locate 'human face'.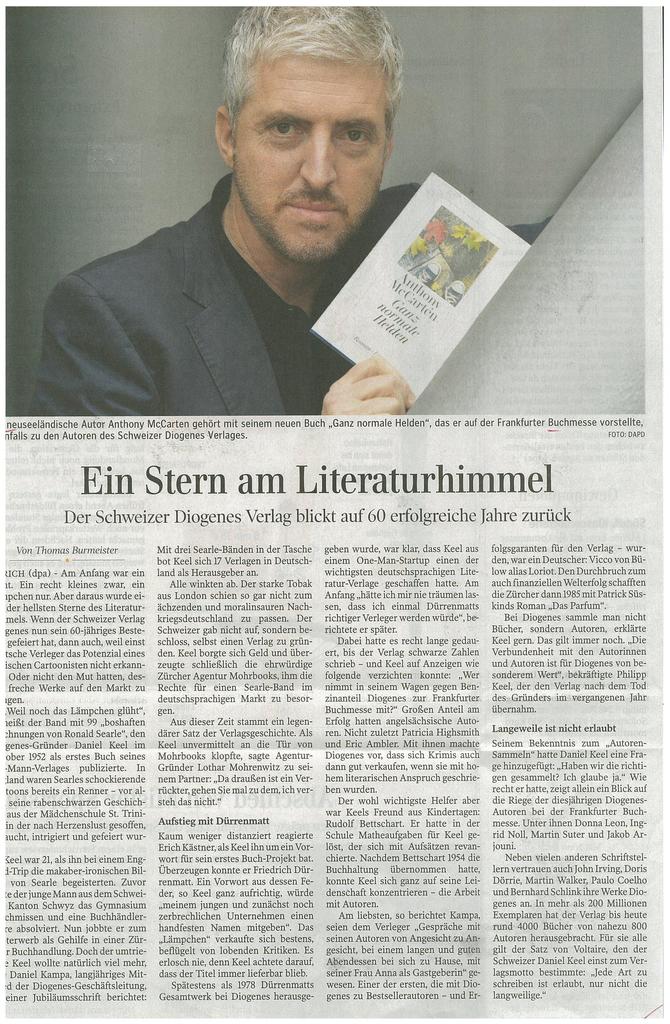
Bounding box: {"left": 227, "top": 43, "right": 395, "bottom": 278}.
